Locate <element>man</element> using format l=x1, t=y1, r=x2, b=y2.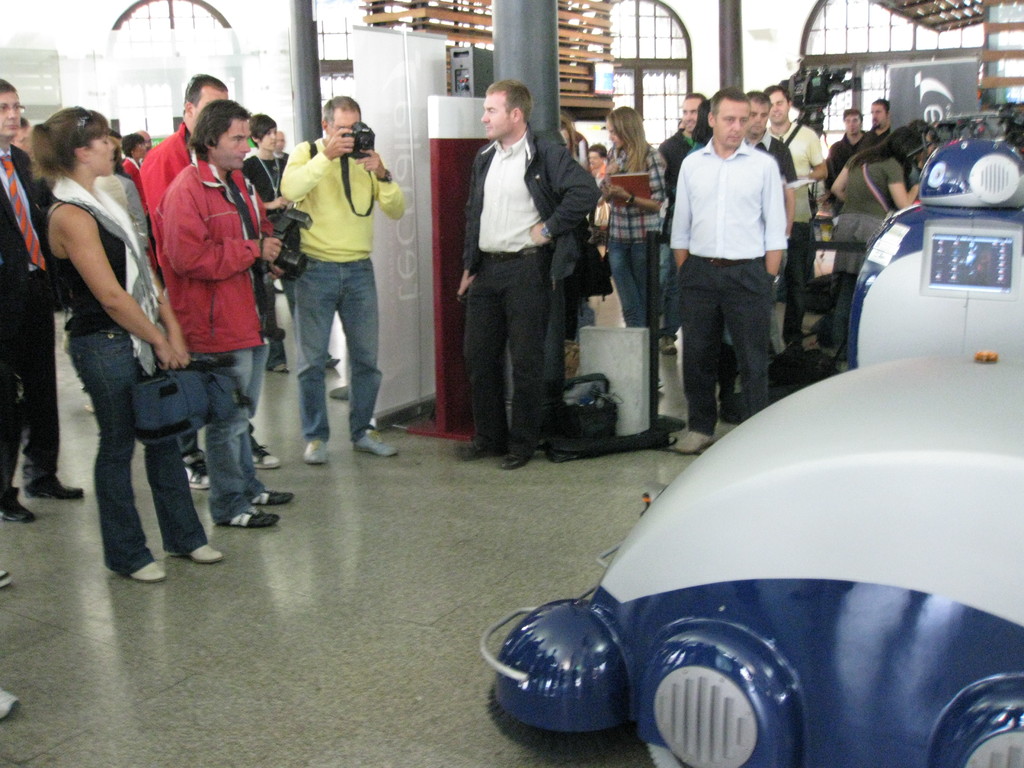
l=761, t=88, r=825, b=295.
